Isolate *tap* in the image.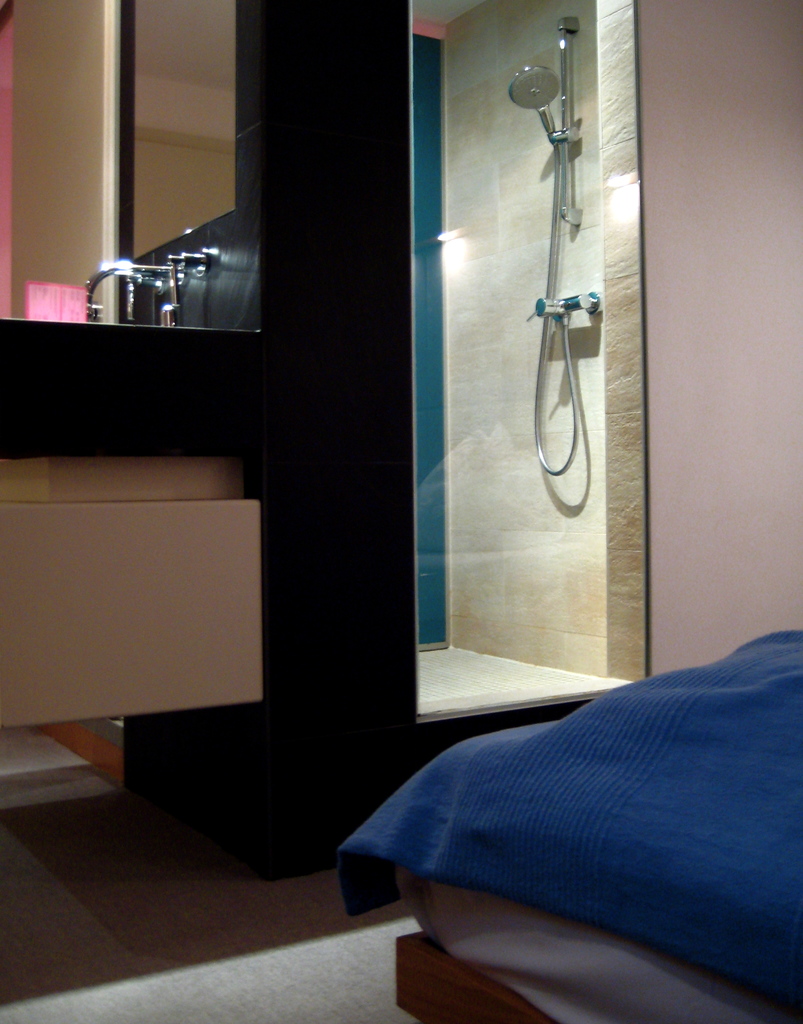
Isolated region: crop(76, 254, 128, 323).
